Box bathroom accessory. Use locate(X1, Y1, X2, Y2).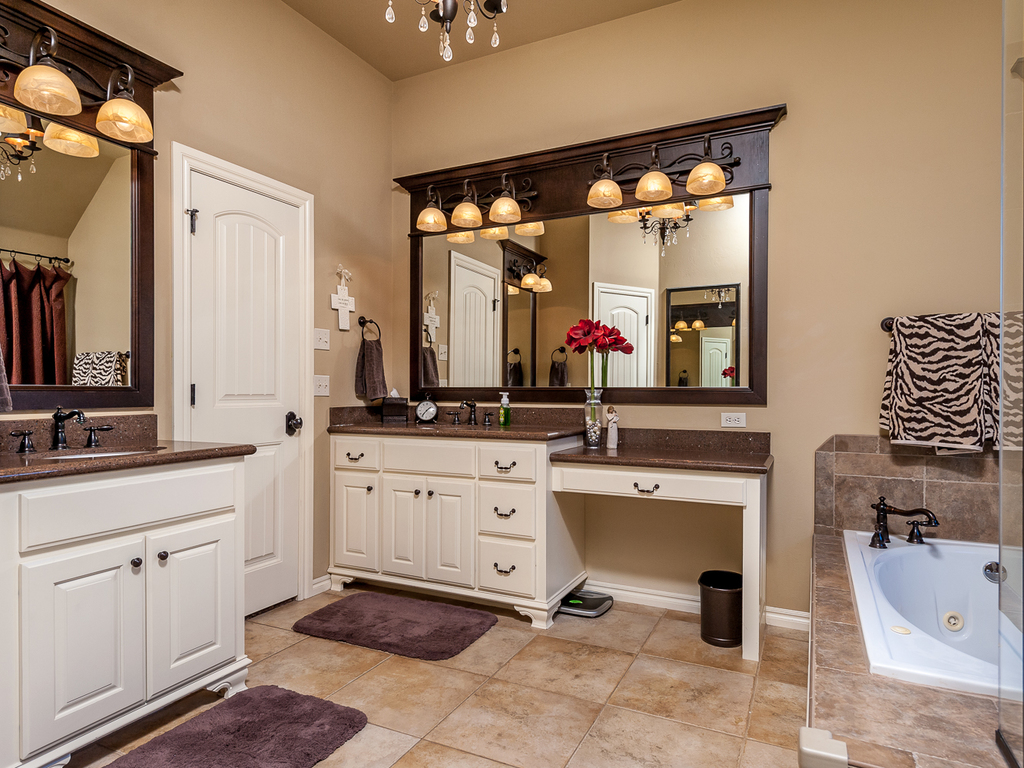
locate(868, 525, 887, 548).
